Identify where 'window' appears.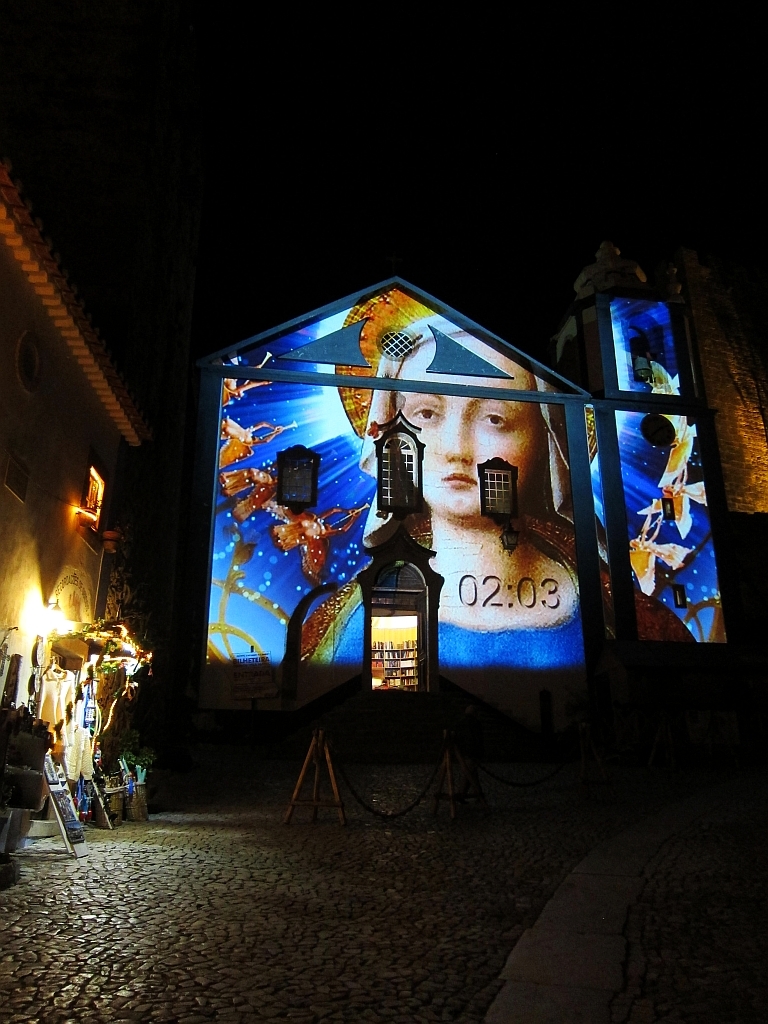
Appears at bbox=(273, 442, 319, 511).
